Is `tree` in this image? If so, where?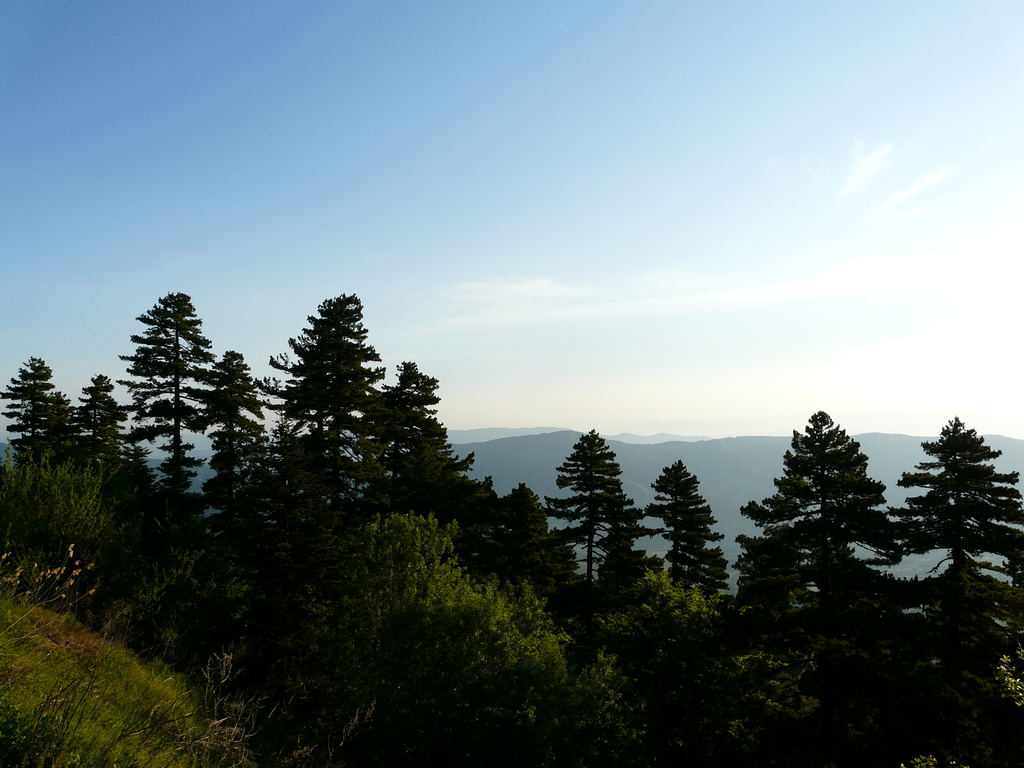
Yes, at x1=882, y1=408, x2=1023, y2=767.
